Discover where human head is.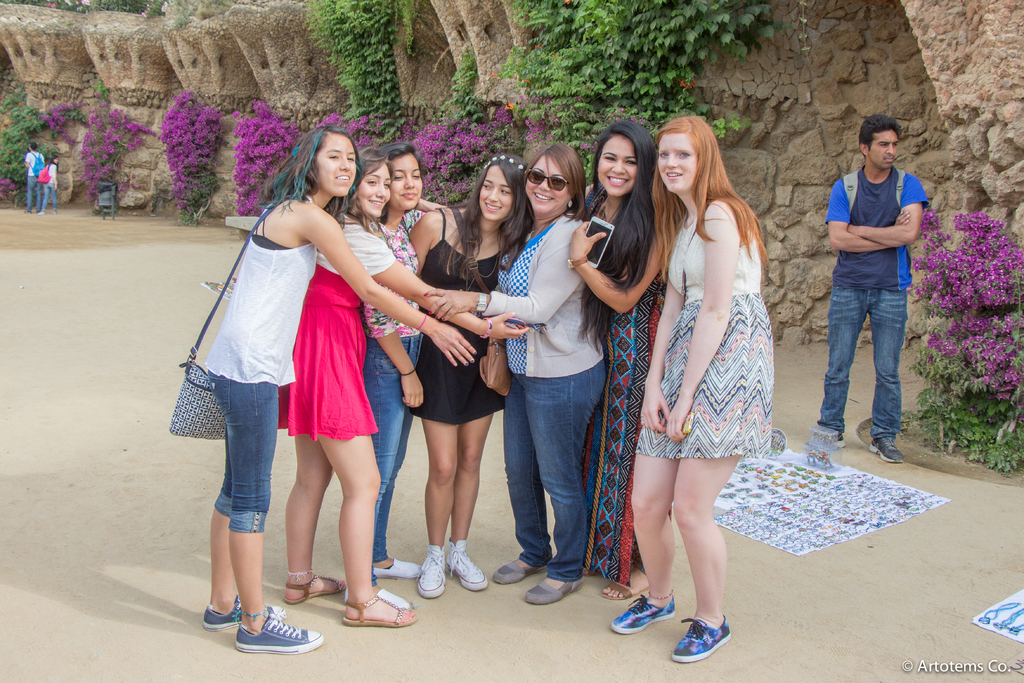
Discovered at bbox=[348, 144, 394, 216].
